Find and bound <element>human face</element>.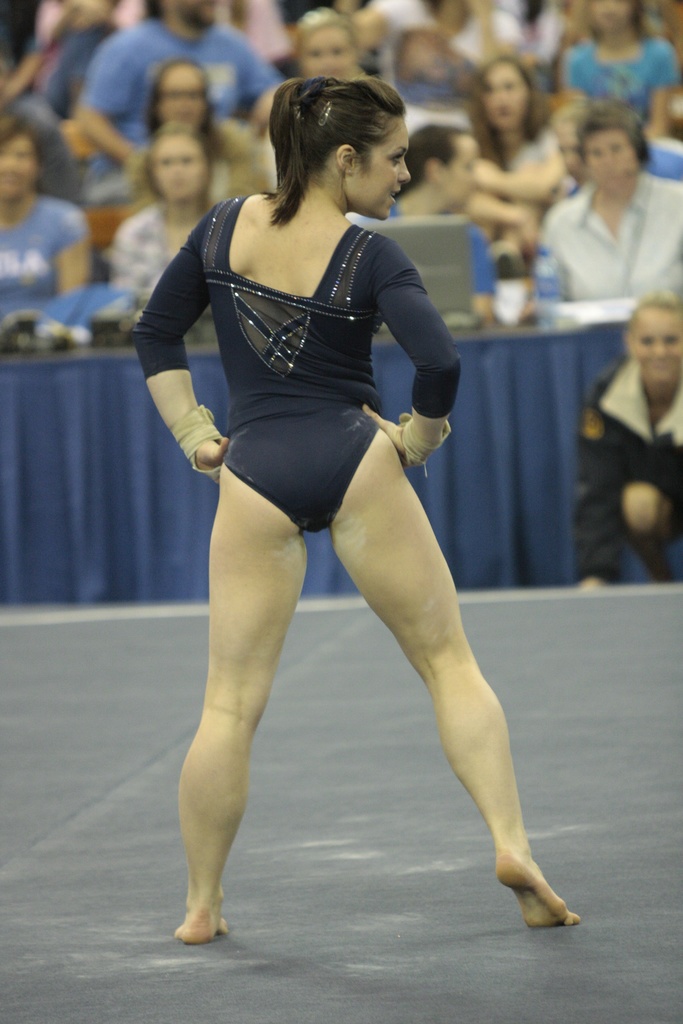
Bound: l=632, t=316, r=682, b=385.
